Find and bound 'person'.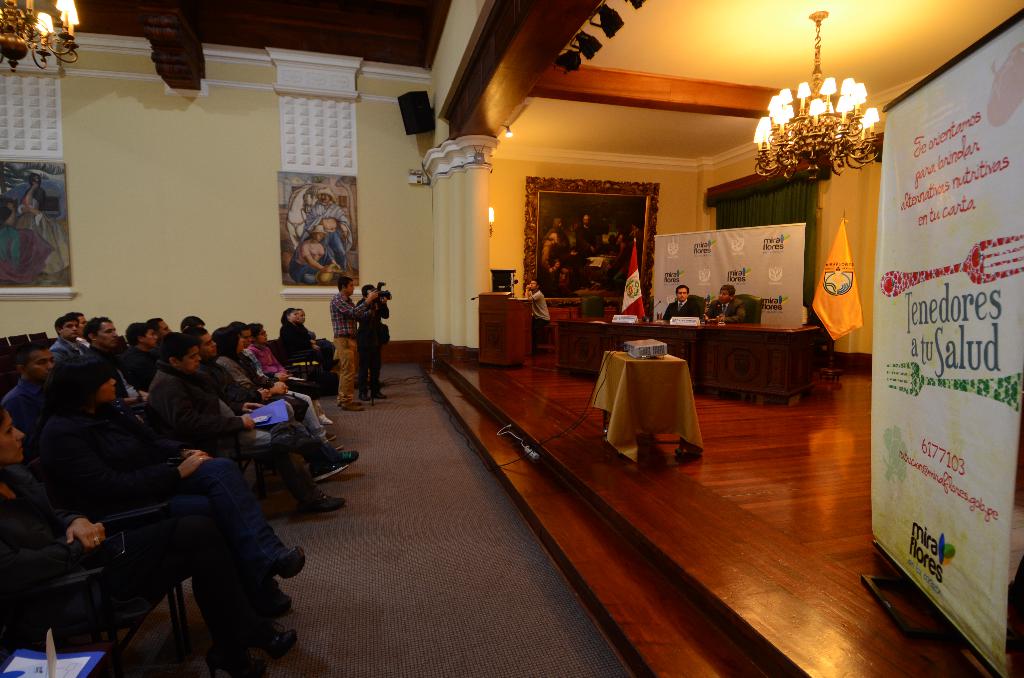
Bound: 306,181,353,262.
